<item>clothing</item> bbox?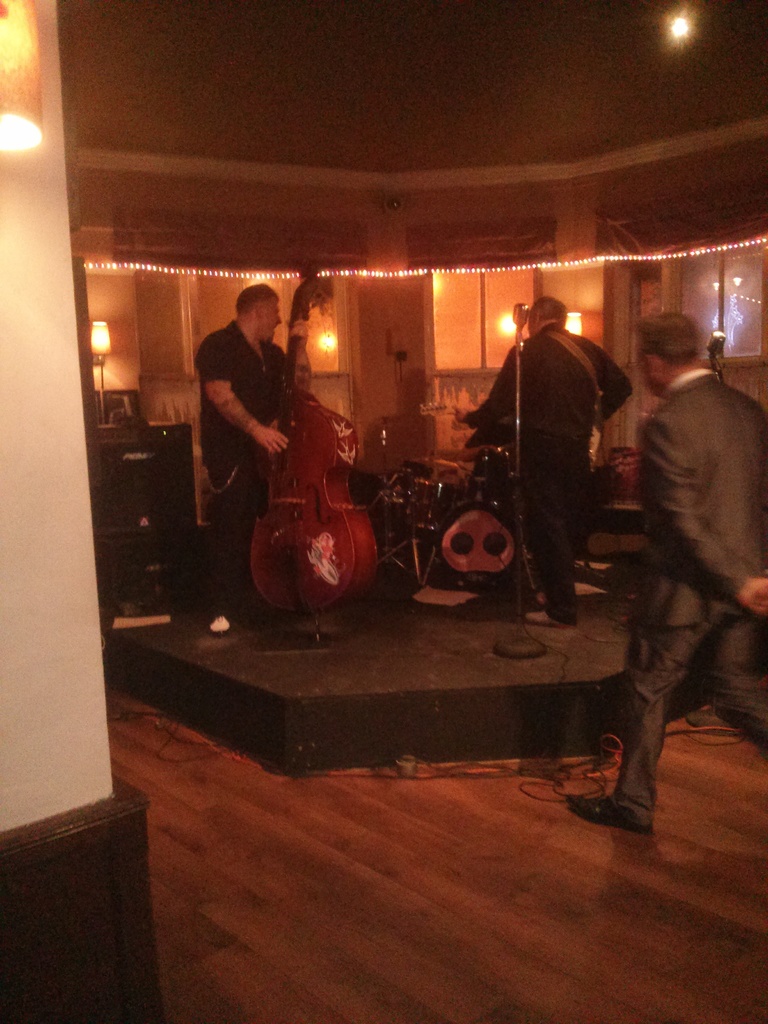
{"x1": 609, "y1": 360, "x2": 767, "y2": 825}
